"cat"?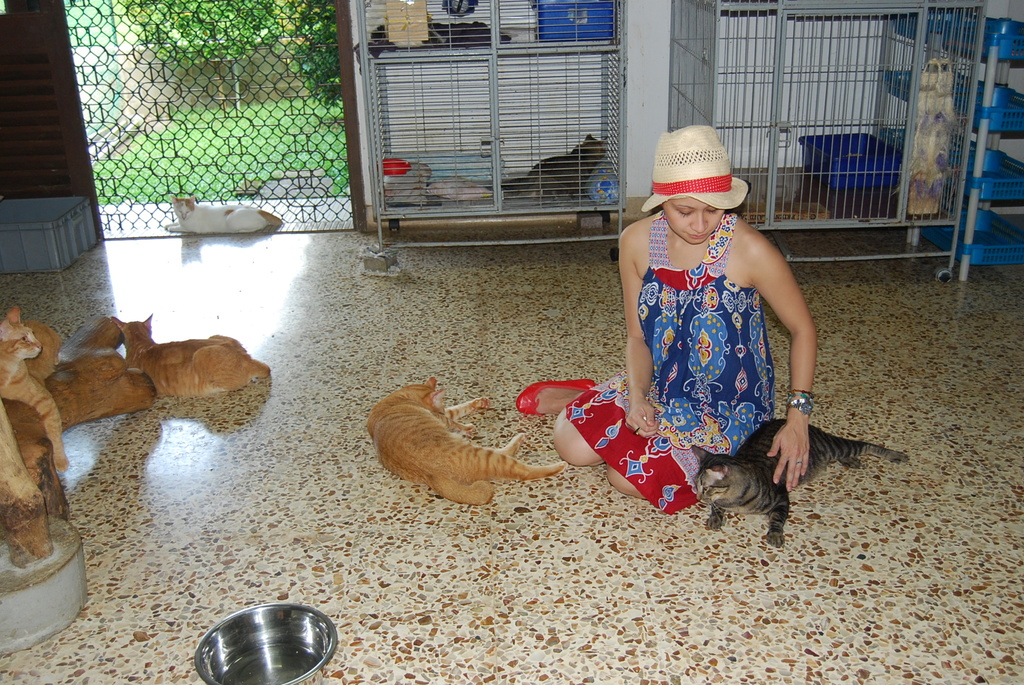
164/195/283/233
